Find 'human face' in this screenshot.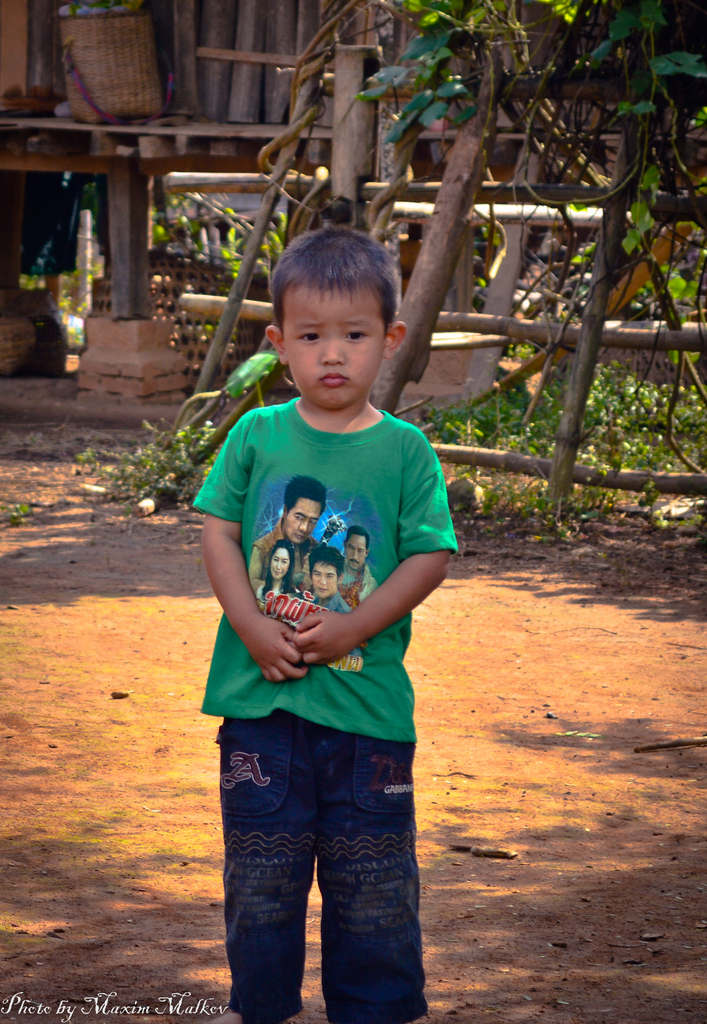
The bounding box for 'human face' is {"left": 283, "top": 495, "right": 320, "bottom": 540}.
